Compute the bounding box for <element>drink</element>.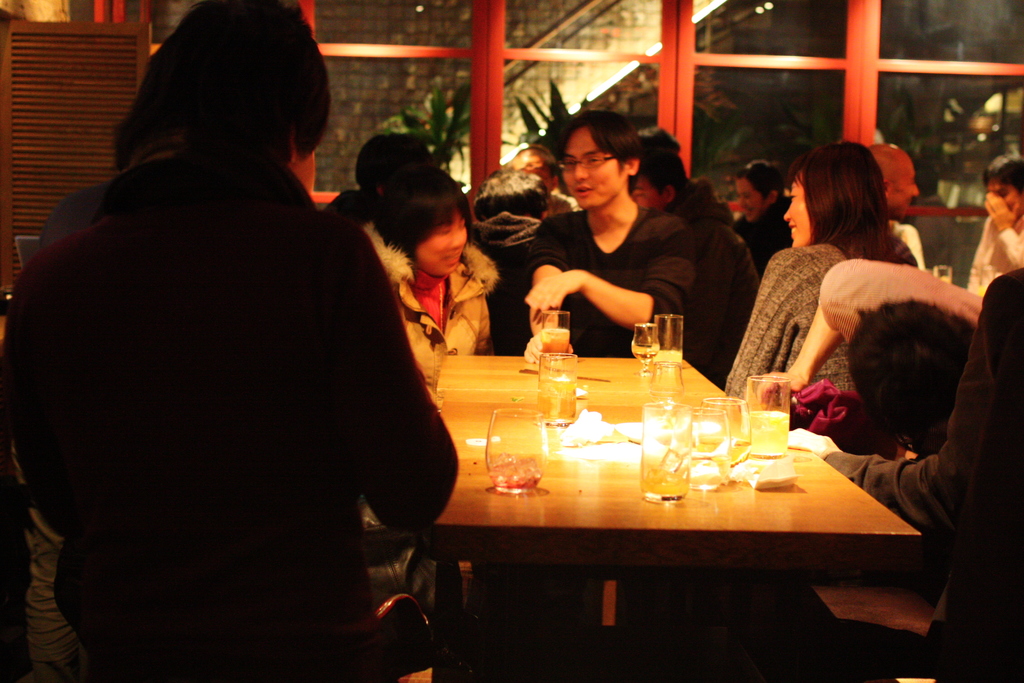
bbox(639, 416, 689, 506).
